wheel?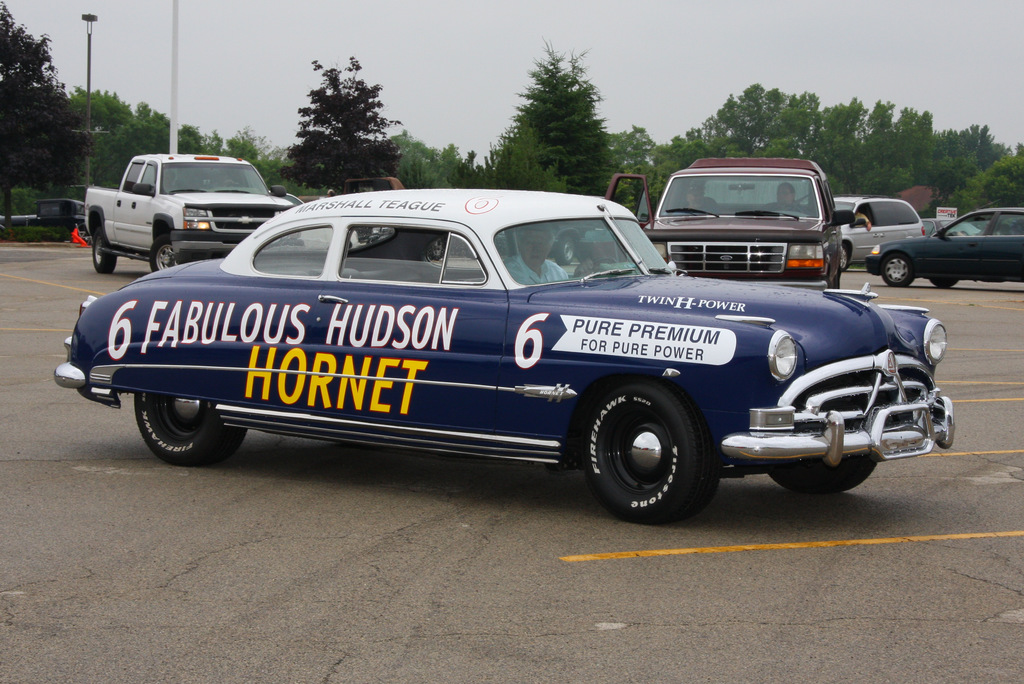
(90, 225, 116, 273)
